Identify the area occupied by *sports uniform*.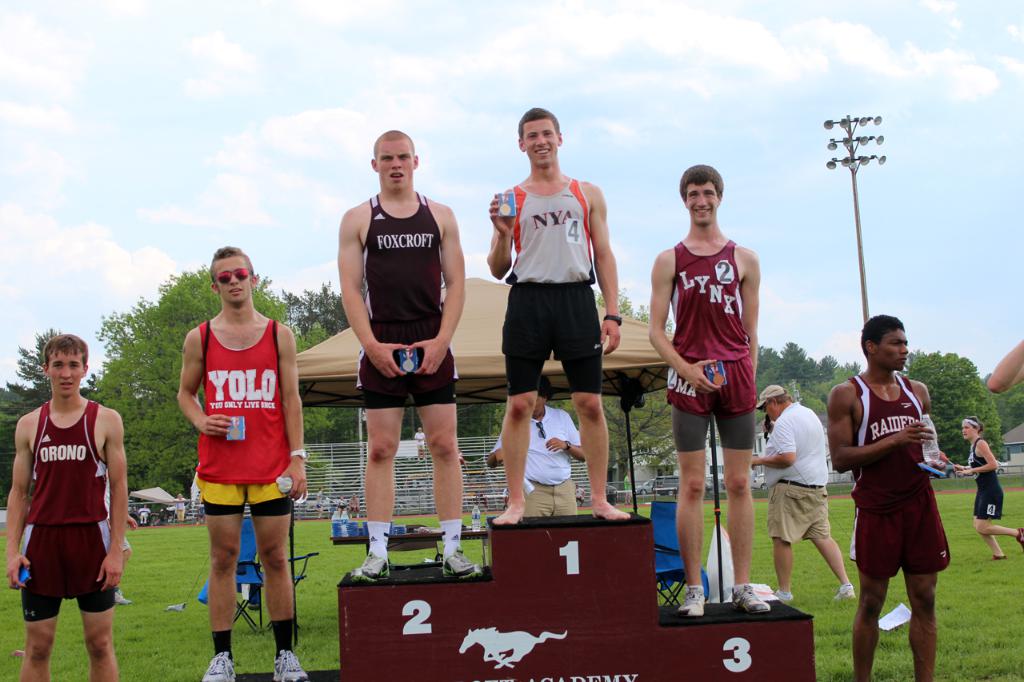
Area: 354:181:455:402.
